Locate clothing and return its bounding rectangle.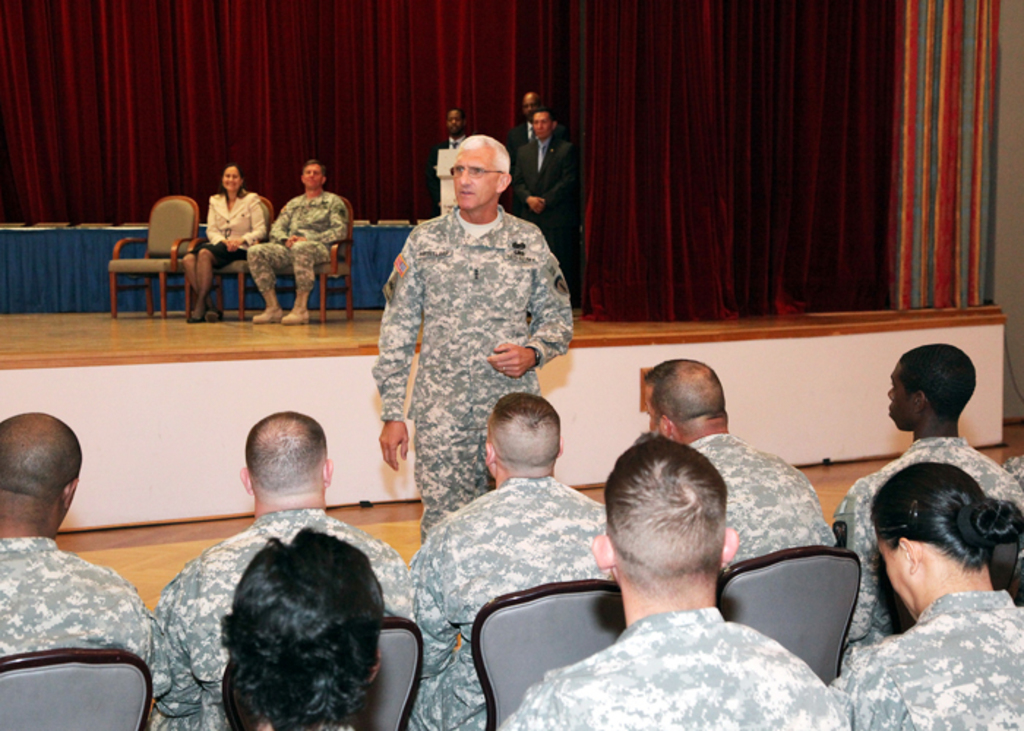
x1=249, y1=187, x2=344, y2=288.
